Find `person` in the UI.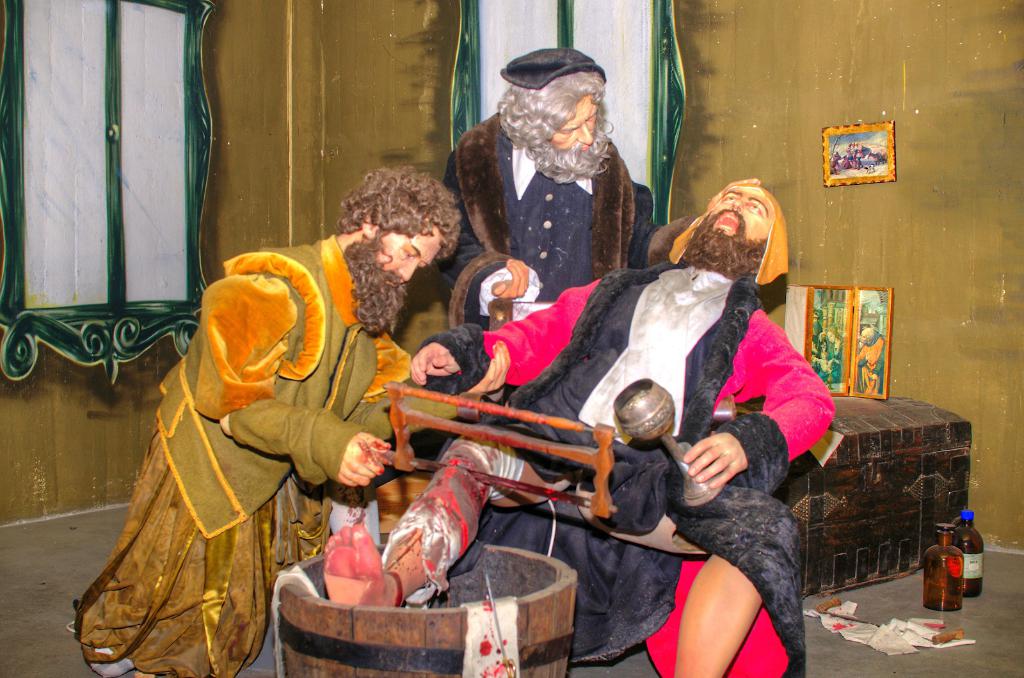
UI element at (left=65, top=162, right=507, bottom=677).
